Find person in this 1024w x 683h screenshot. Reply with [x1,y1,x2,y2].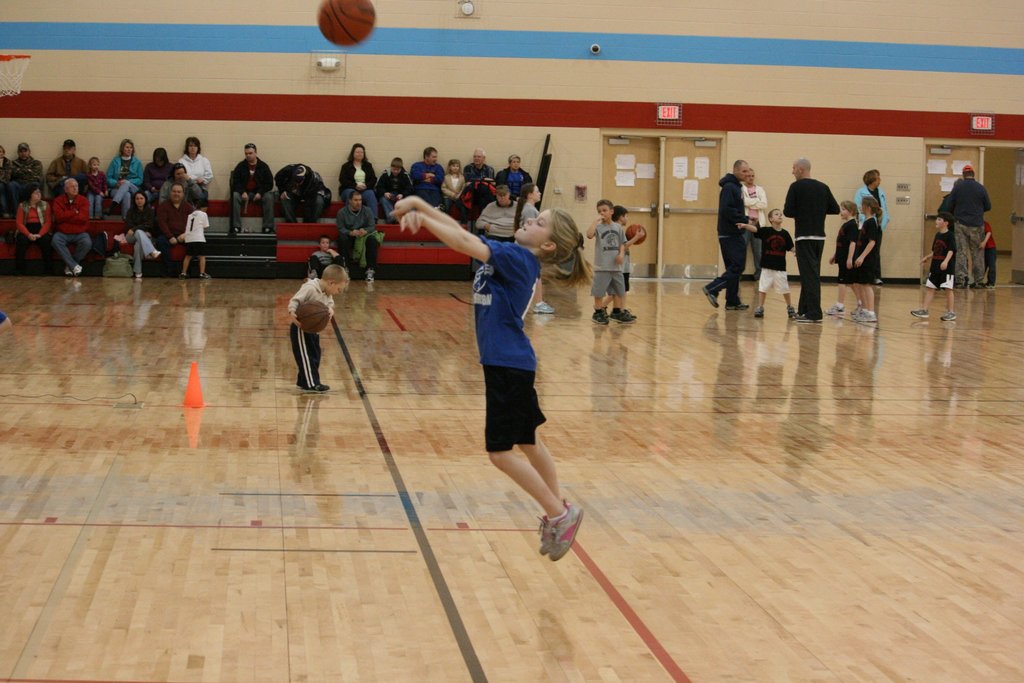
[152,183,191,277].
